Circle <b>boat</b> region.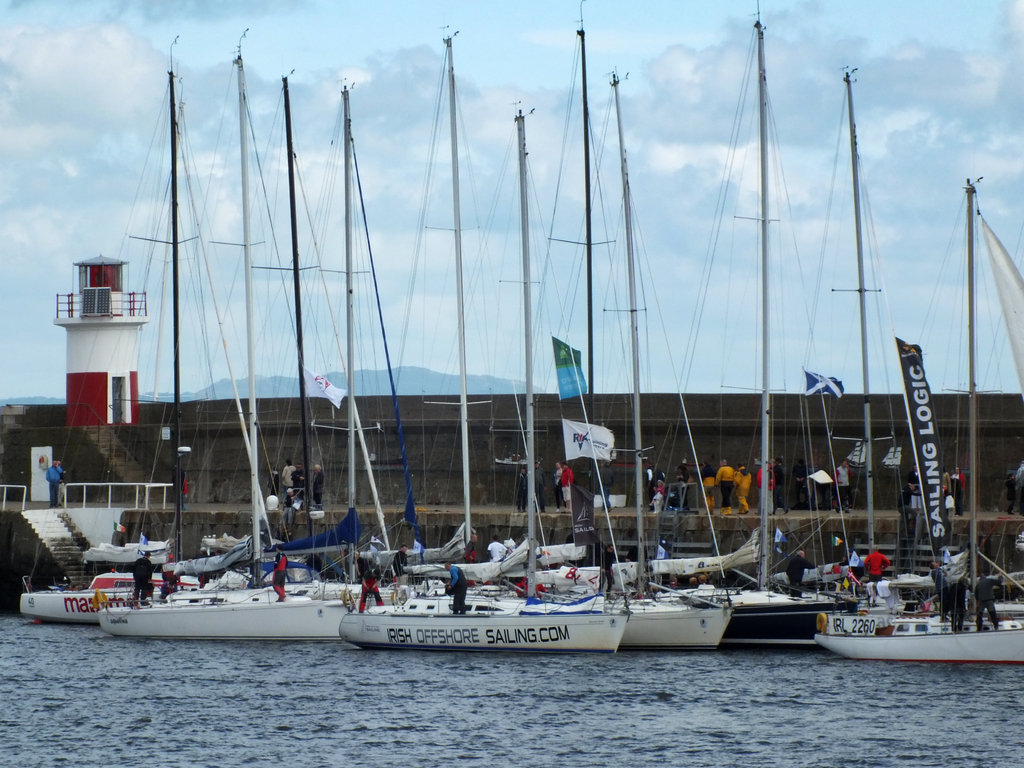
Region: l=639, t=0, r=870, b=651.
